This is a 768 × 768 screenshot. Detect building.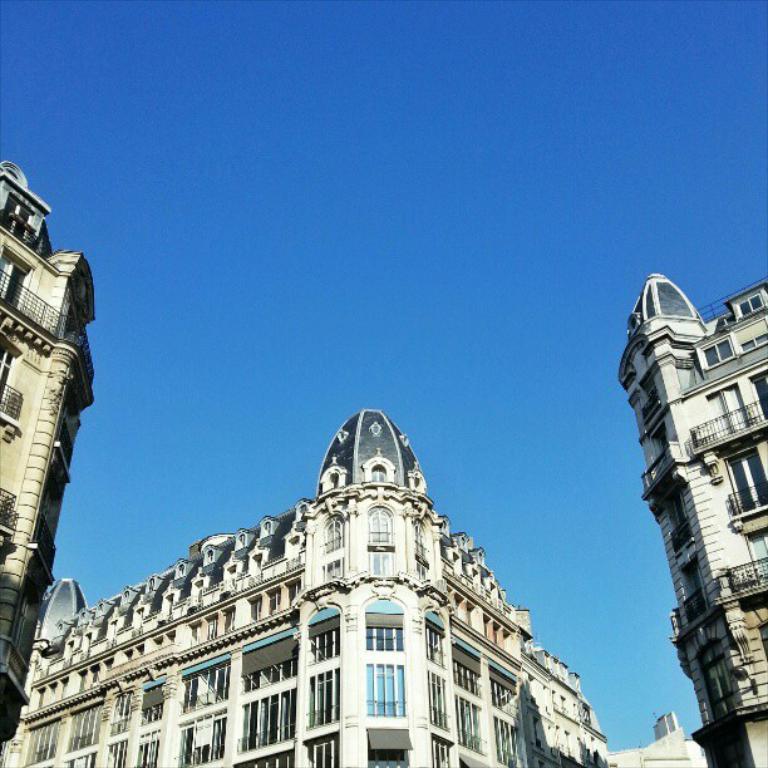
Rect(615, 275, 767, 767).
